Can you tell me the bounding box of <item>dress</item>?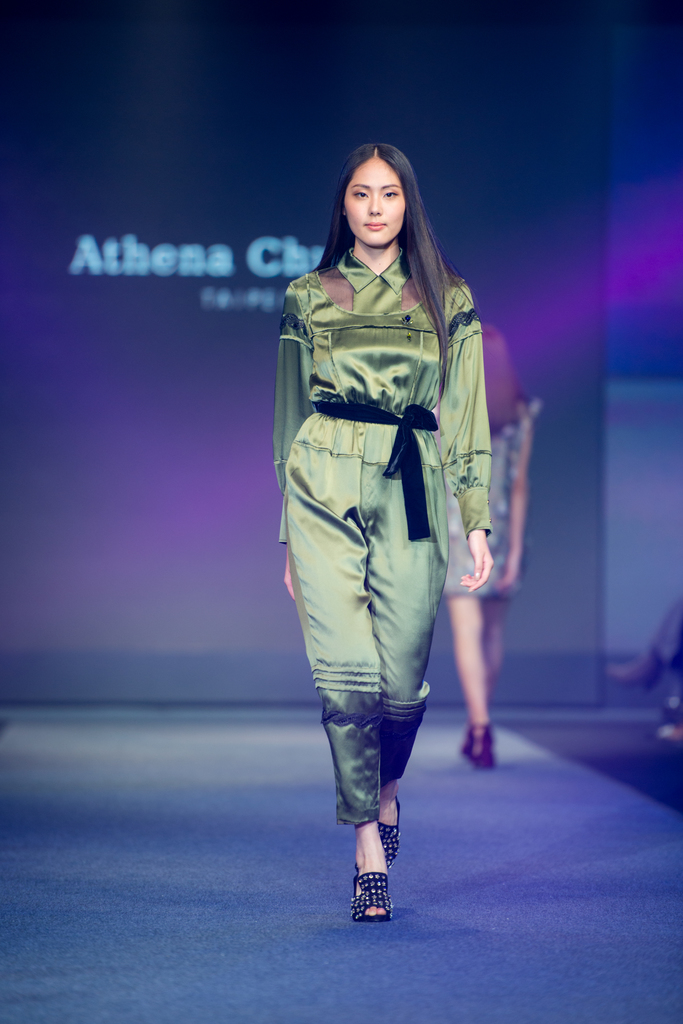
440/393/542/596.
